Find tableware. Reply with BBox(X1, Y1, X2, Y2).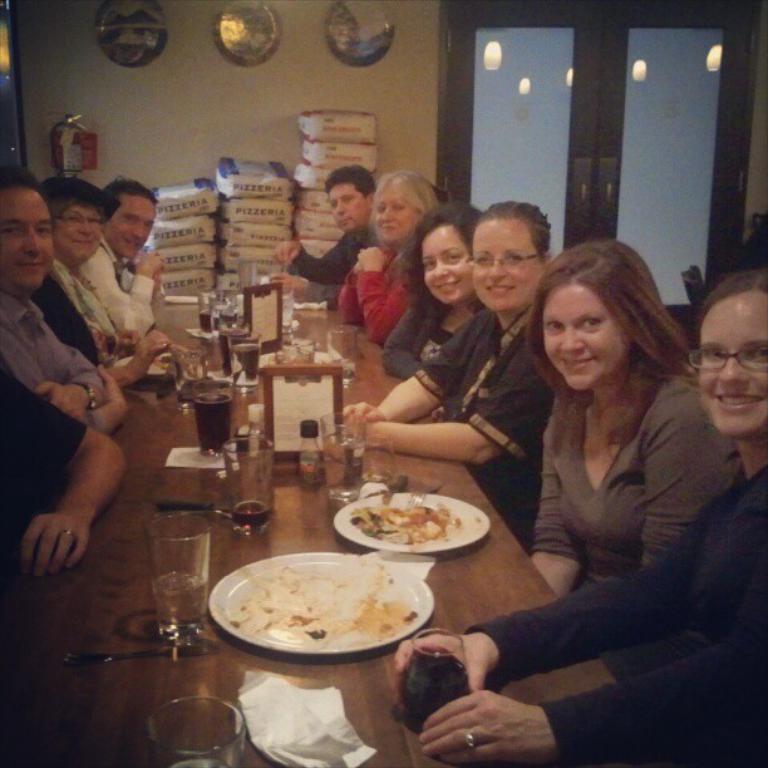
BBox(192, 369, 238, 449).
